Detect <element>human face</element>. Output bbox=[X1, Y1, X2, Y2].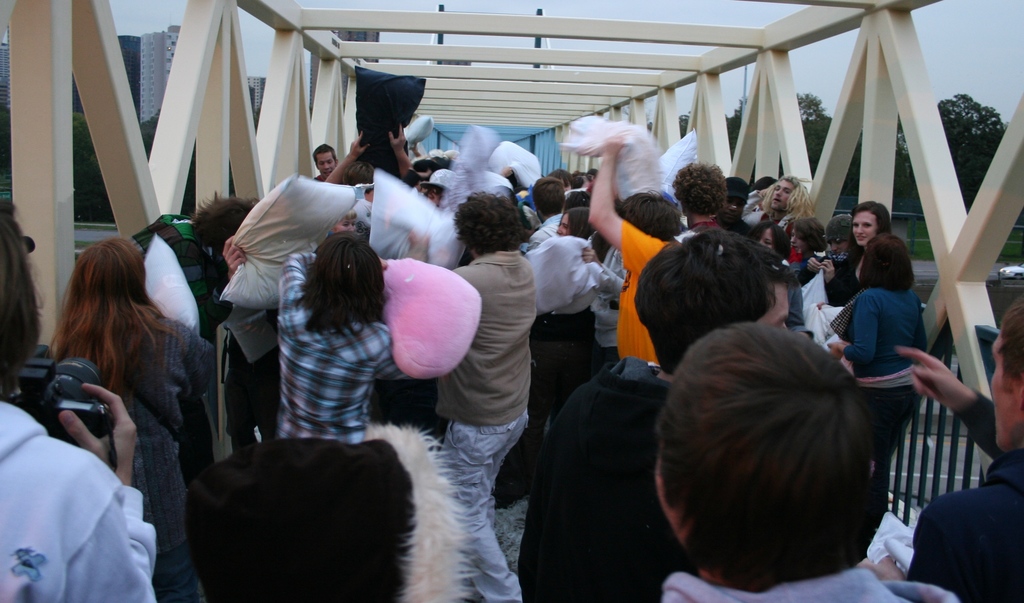
bbox=[760, 275, 800, 343].
